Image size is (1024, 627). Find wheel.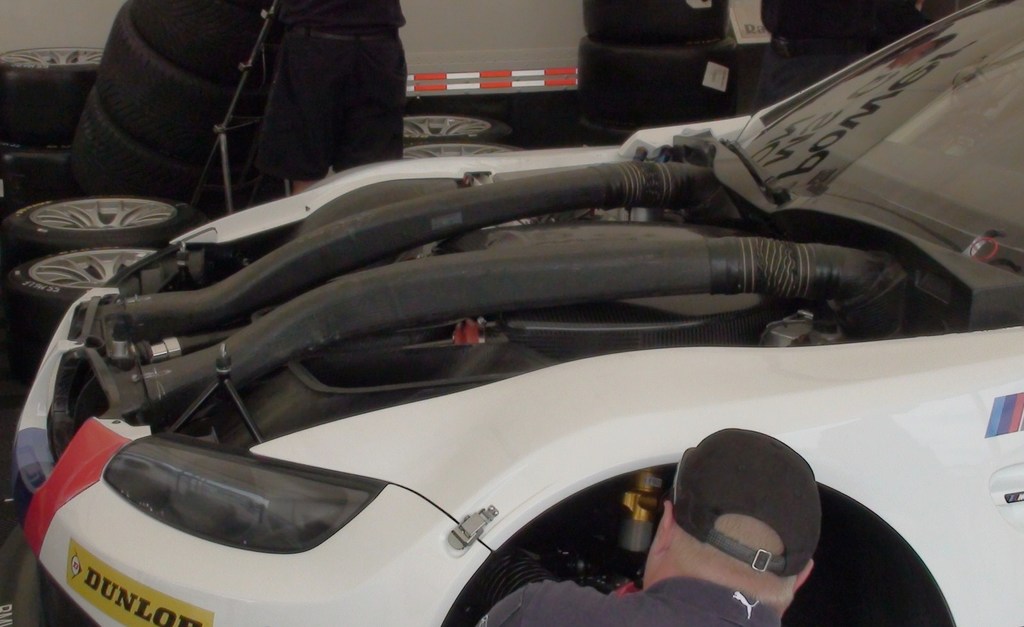
(400, 139, 531, 174).
